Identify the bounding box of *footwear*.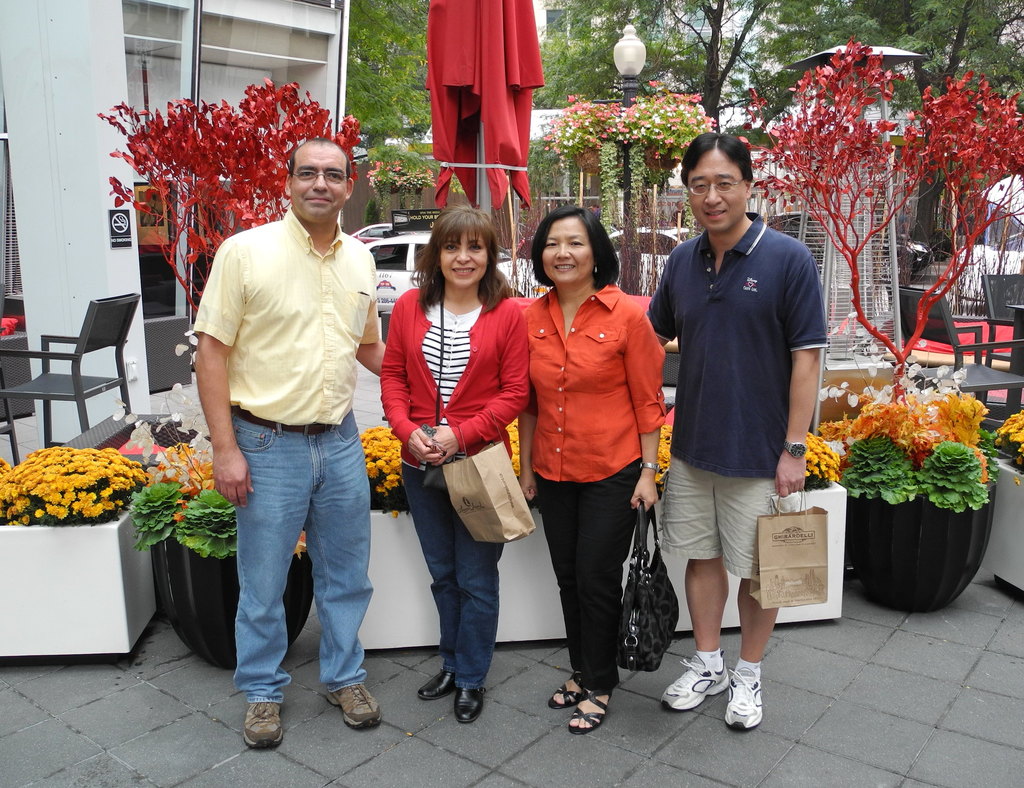
l=219, t=682, r=280, b=766.
